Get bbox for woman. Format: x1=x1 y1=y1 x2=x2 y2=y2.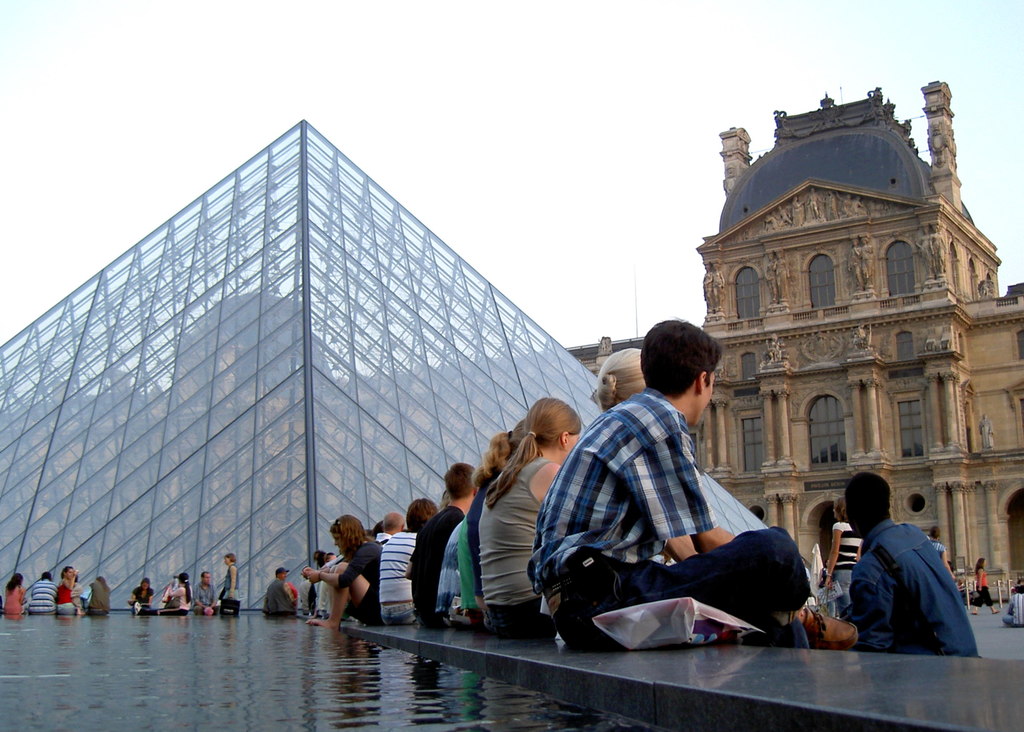
x1=127 y1=579 x2=155 y2=610.
